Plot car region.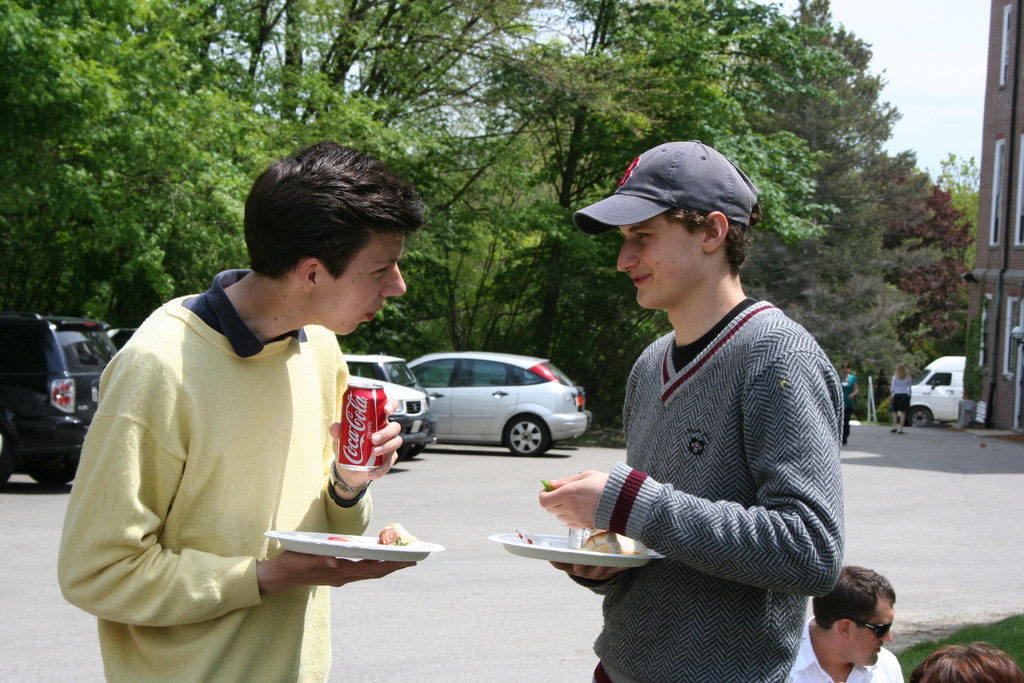
Plotted at select_region(405, 345, 598, 462).
